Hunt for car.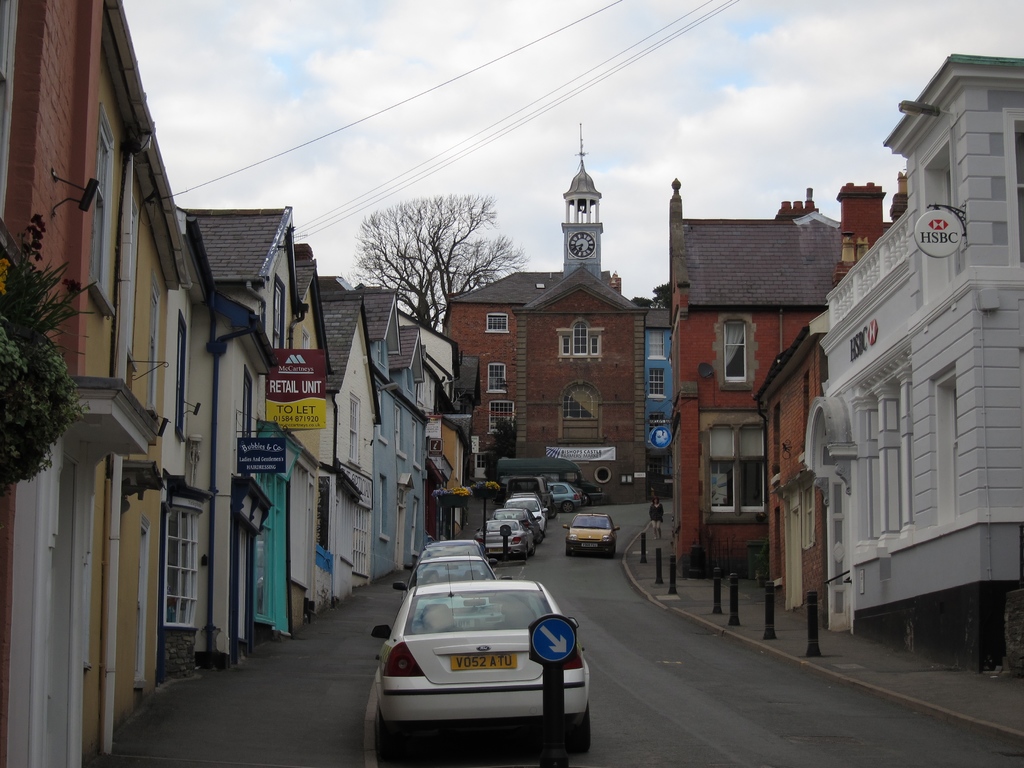
Hunted down at [559, 509, 619, 563].
